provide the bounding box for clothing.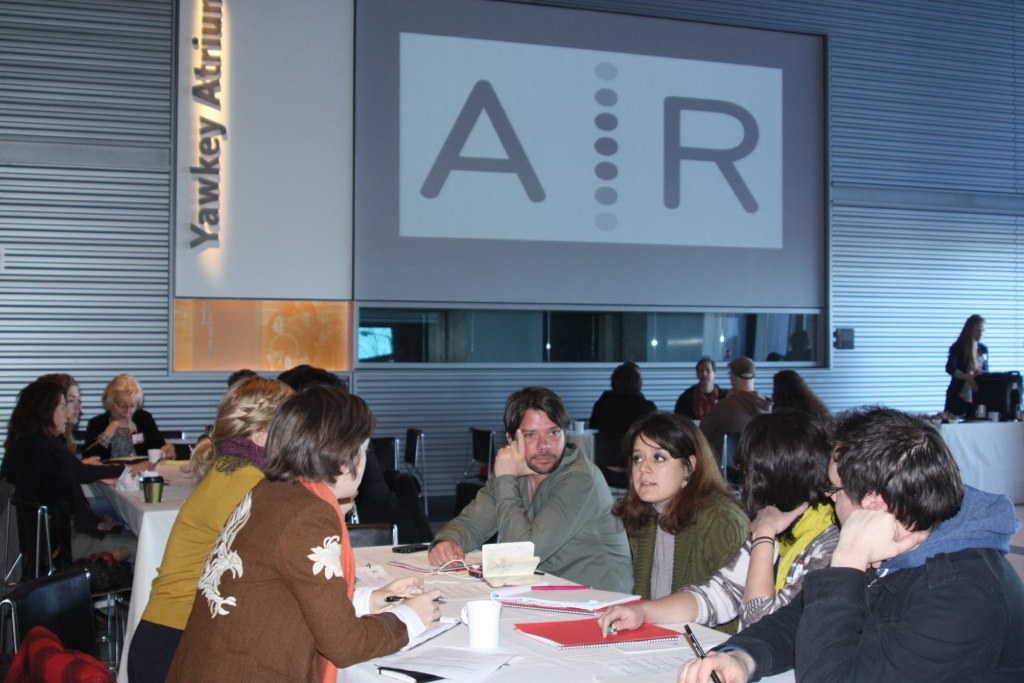
locate(674, 501, 841, 631).
